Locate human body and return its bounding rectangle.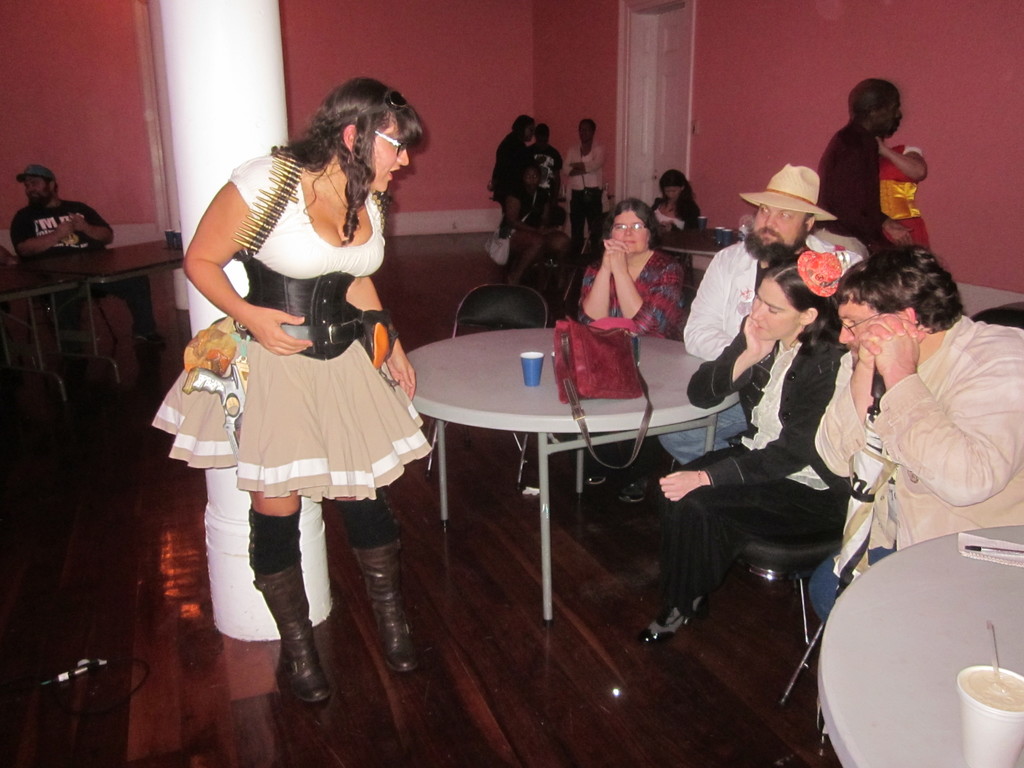
{"left": 492, "top": 132, "right": 530, "bottom": 265}.
